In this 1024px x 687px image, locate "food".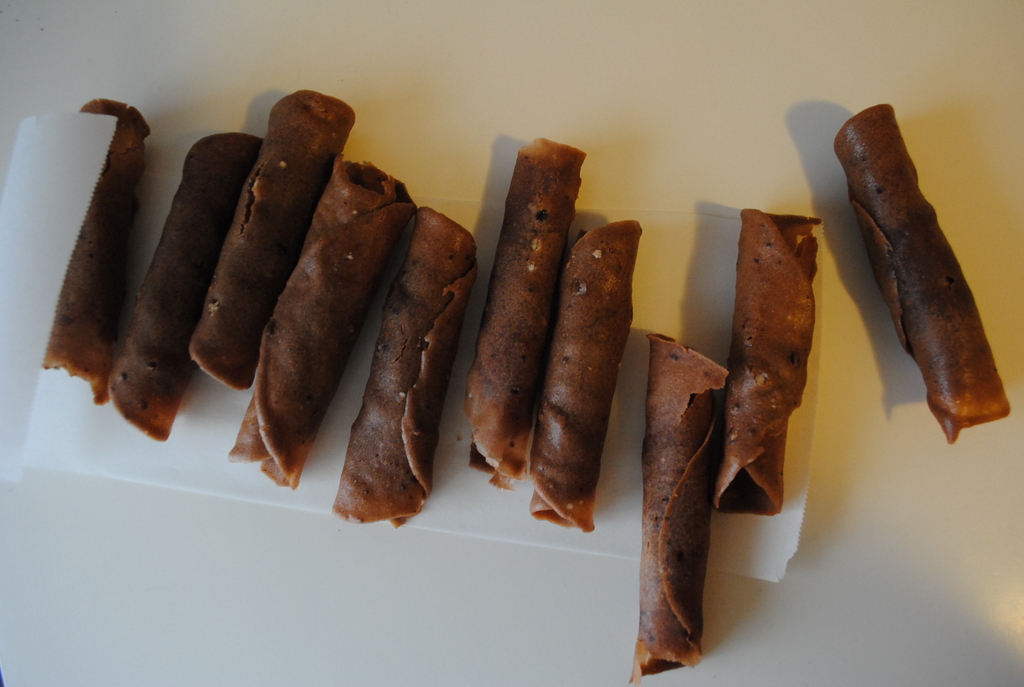
Bounding box: left=461, top=136, right=588, bottom=494.
